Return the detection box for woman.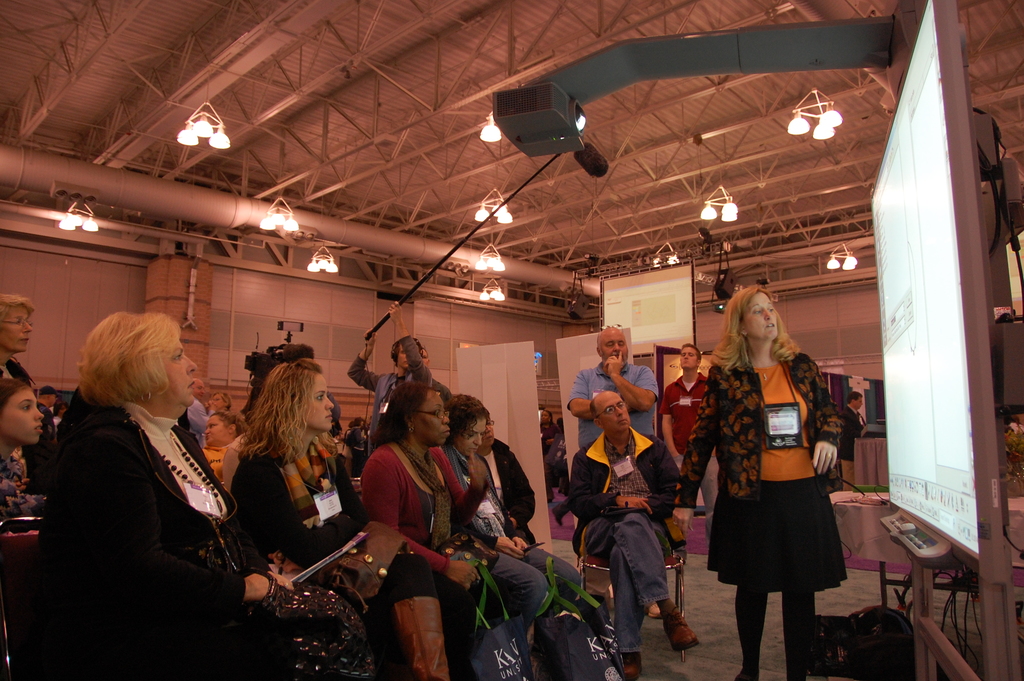
(left=51, top=304, right=390, bottom=680).
